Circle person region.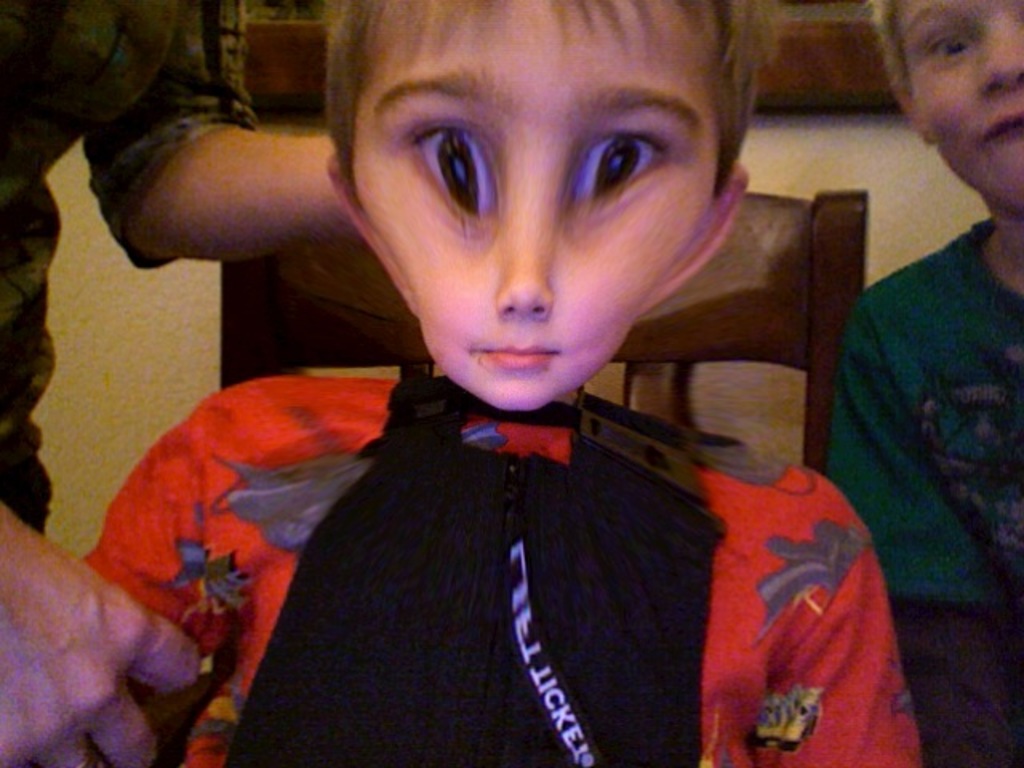
Region: [53,0,939,766].
